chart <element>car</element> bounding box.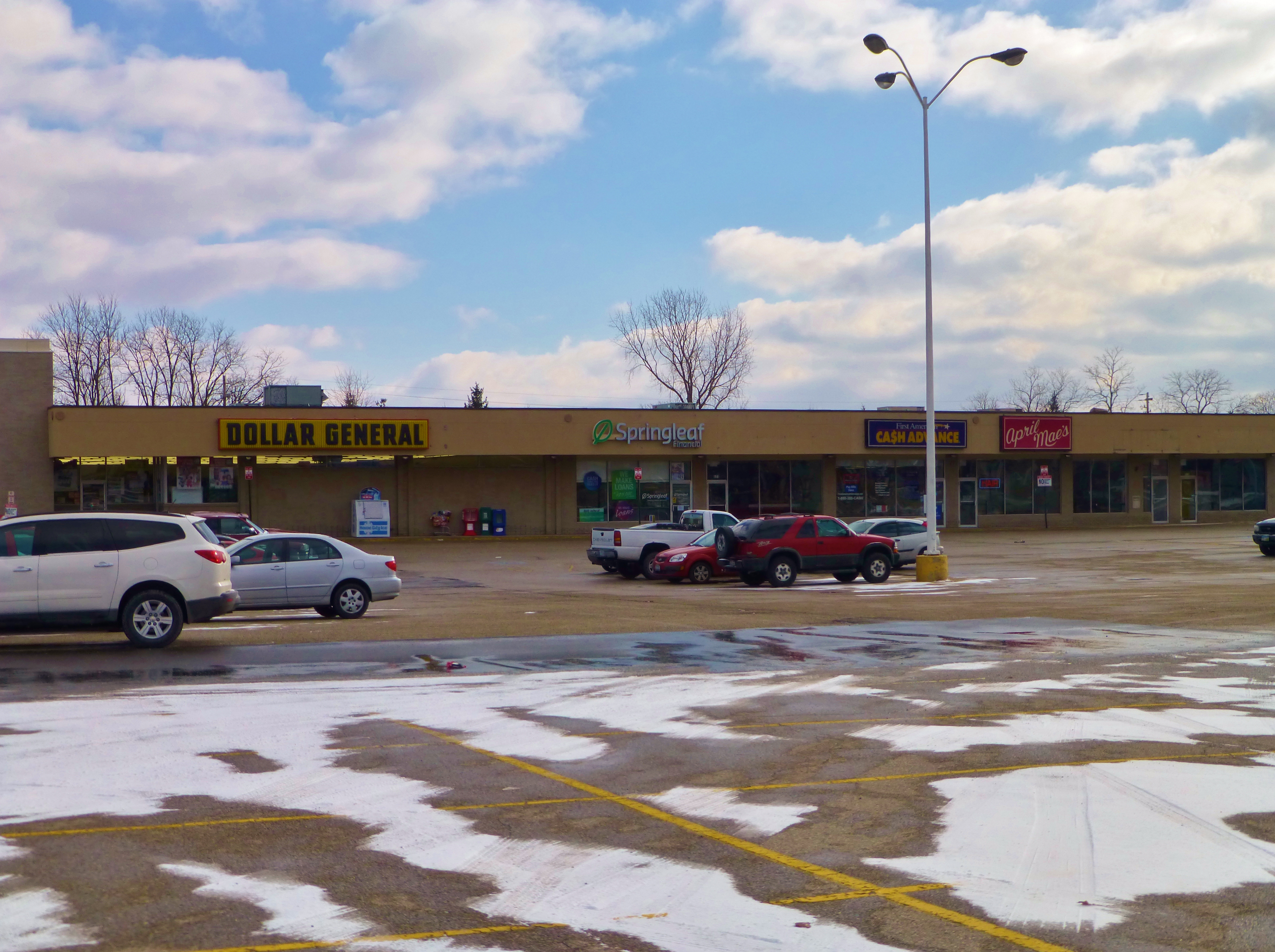
Charted: x1=68, y1=157, x2=121, y2=185.
